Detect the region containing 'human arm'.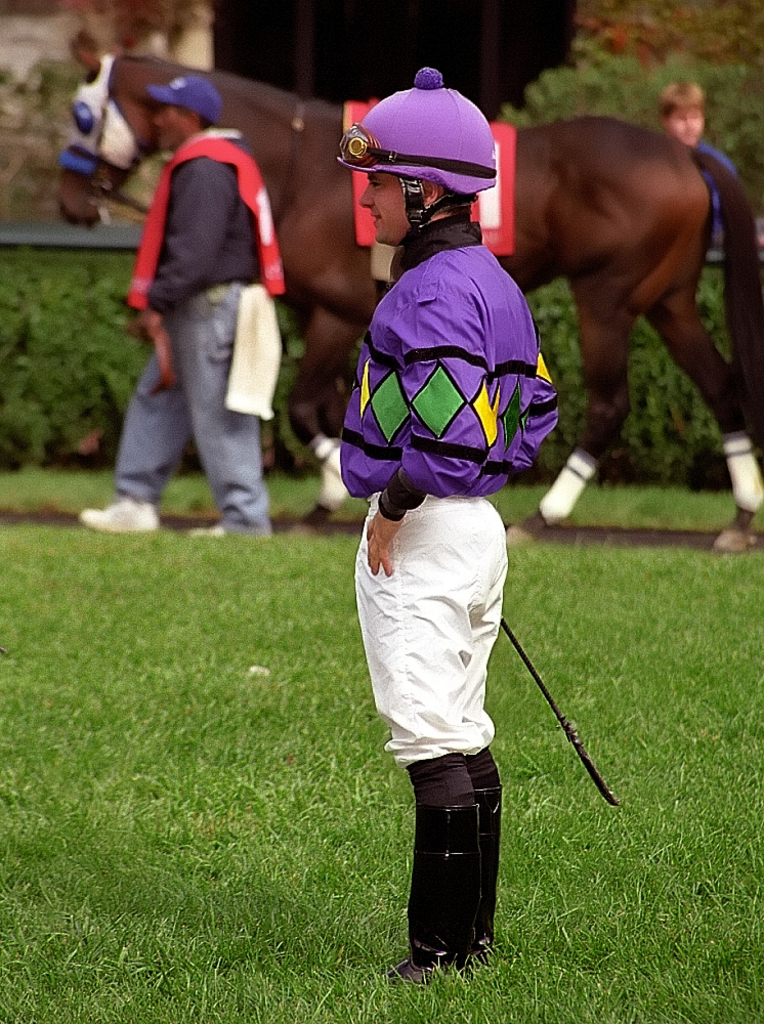
left=707, top=154, right=763, bottom=248.
